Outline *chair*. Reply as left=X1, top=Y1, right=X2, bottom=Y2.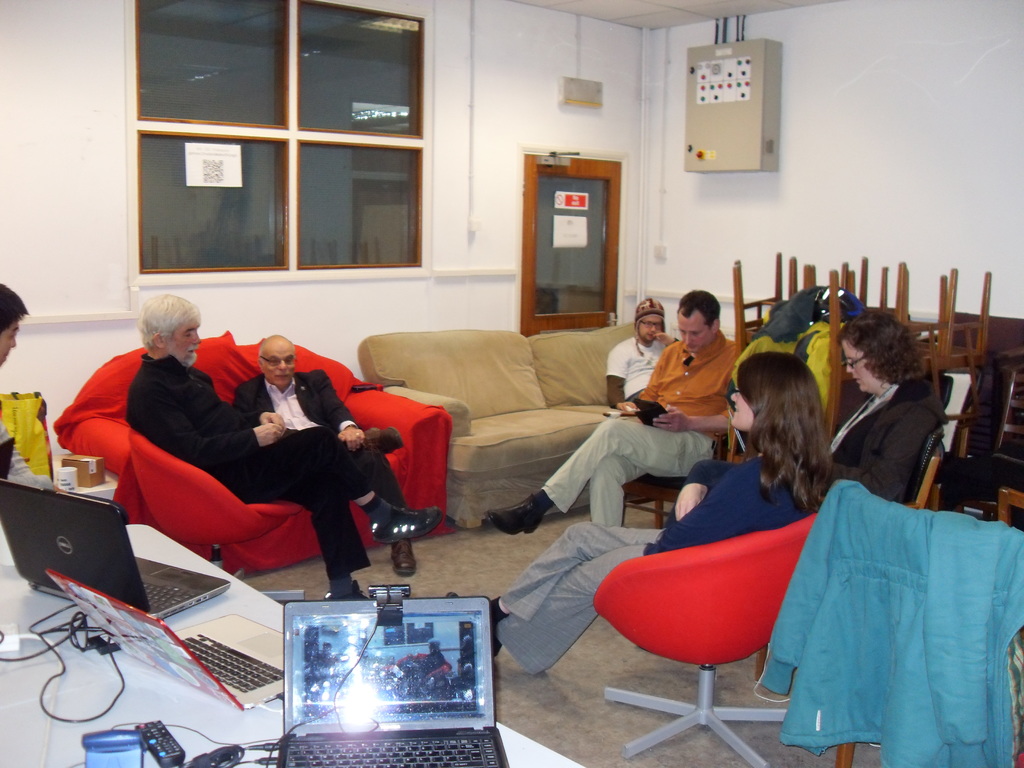
left=997, top=488, right=1023, bottom=526.
